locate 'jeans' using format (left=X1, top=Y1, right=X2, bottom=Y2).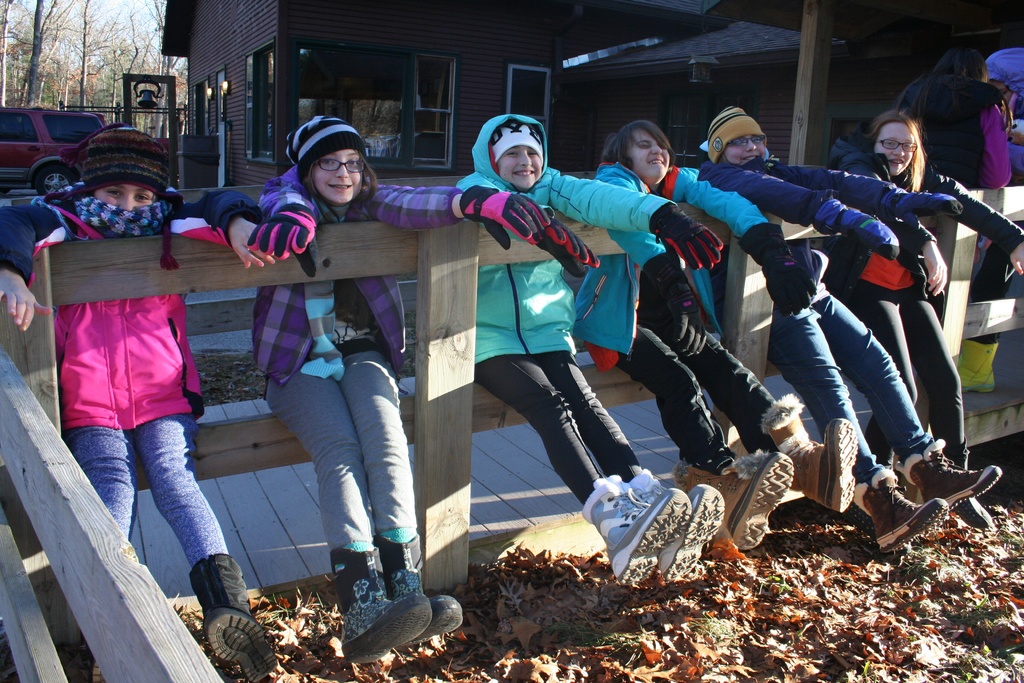
(left=65, top=420, right=234, bottom=573).
